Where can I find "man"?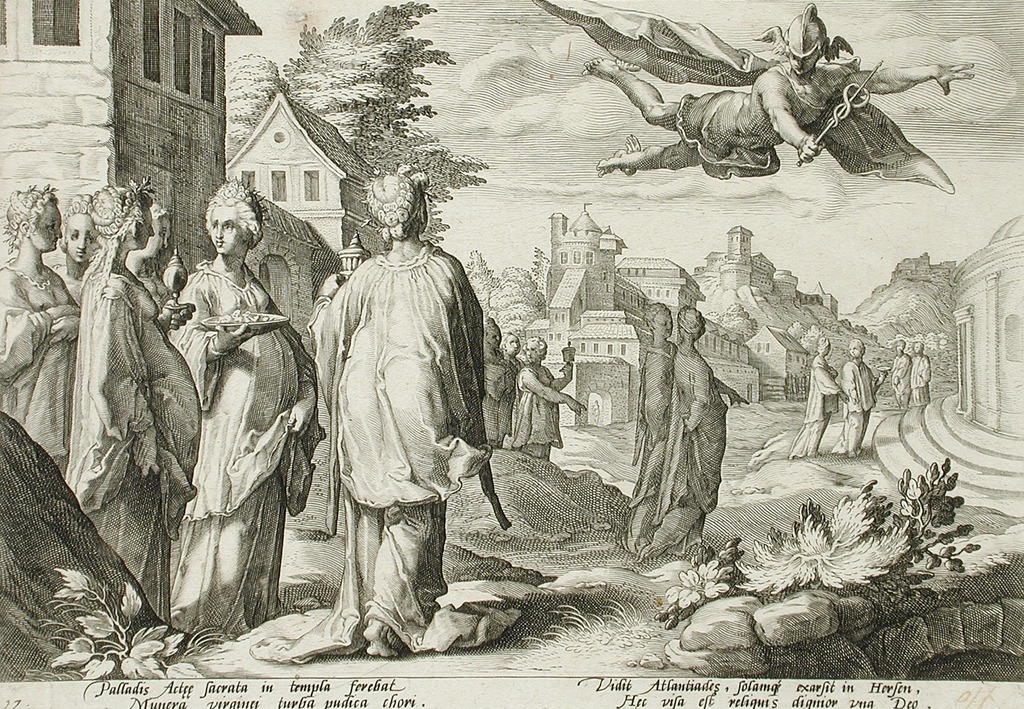
You can find it at x1=908 y1=337 x2=933 y2=412.
